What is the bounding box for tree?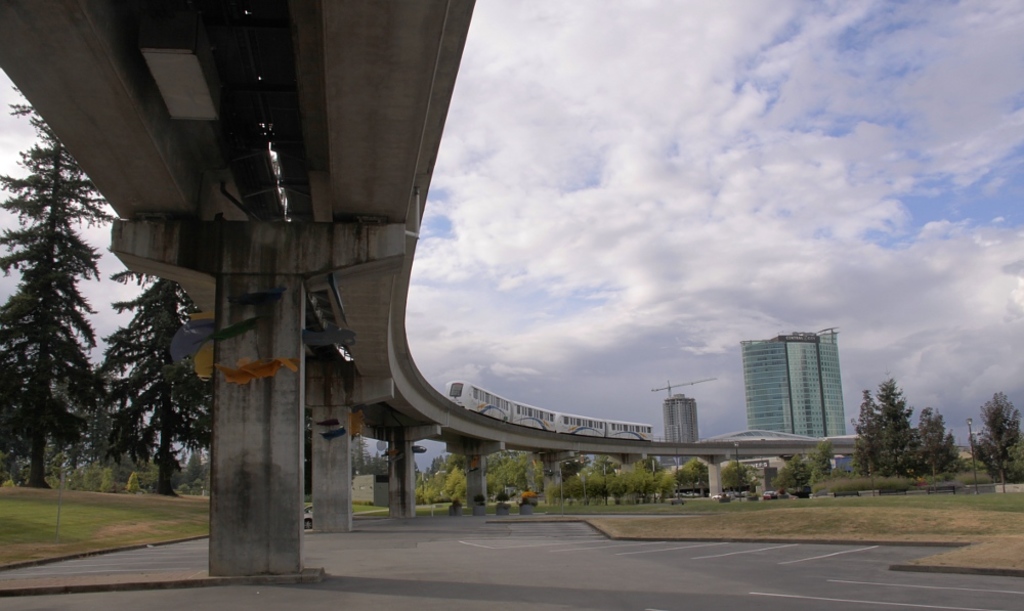
868, 375, 924, 478.
